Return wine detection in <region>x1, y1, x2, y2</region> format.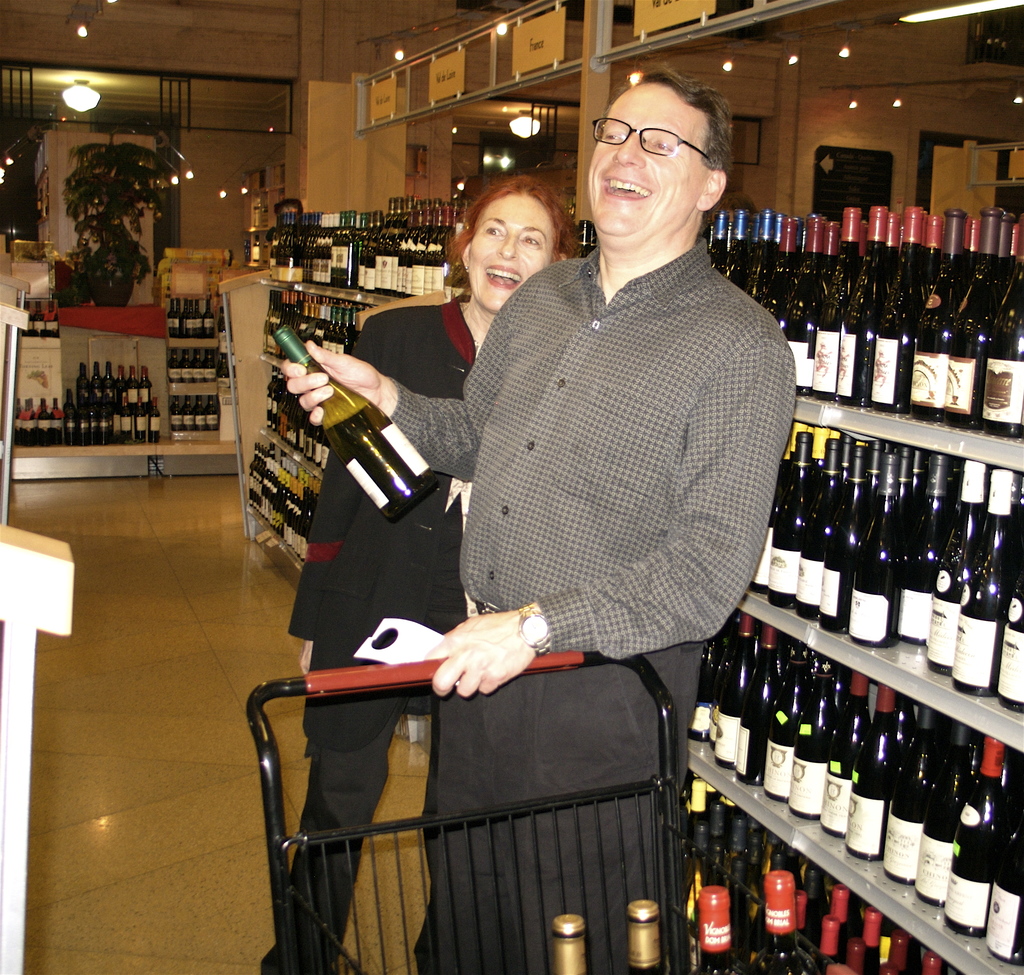
<region>47, 301, 60, 335</region>.
